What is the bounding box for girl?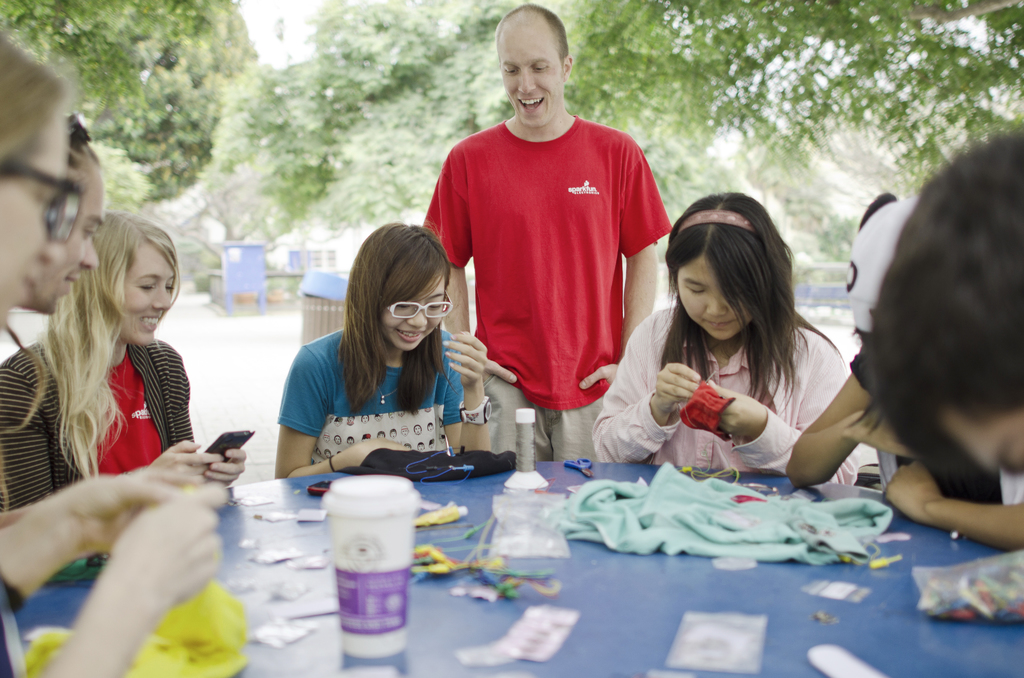
rect(590, 195, 855, 487).
